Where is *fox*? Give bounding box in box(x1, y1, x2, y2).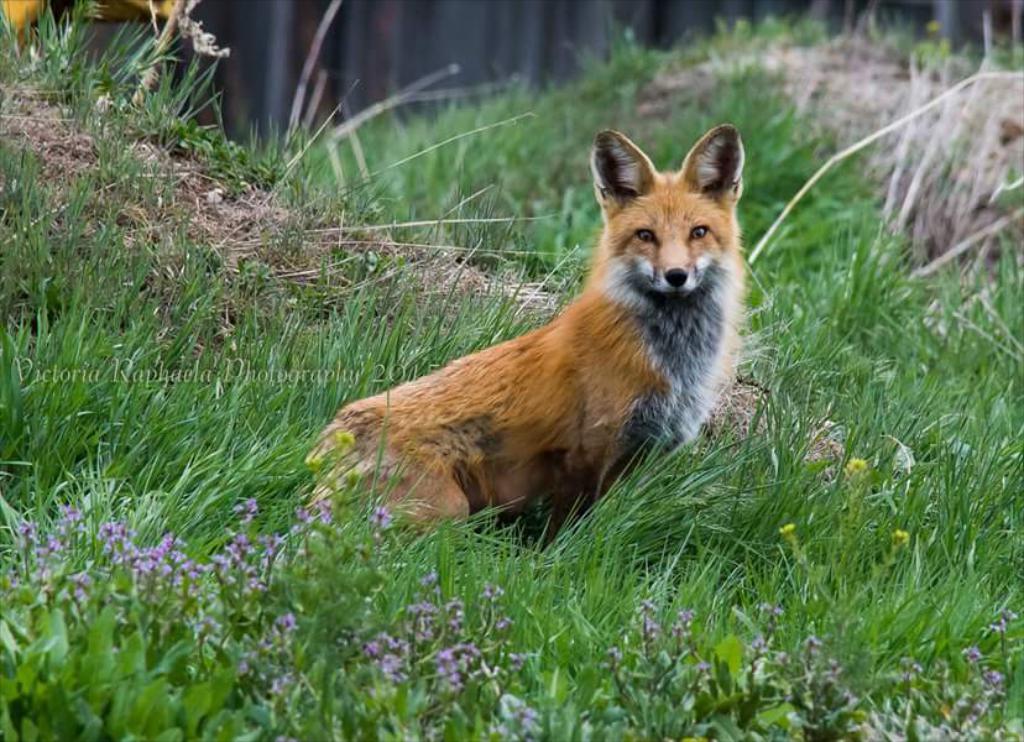
box(303, 124, 754, 550).
